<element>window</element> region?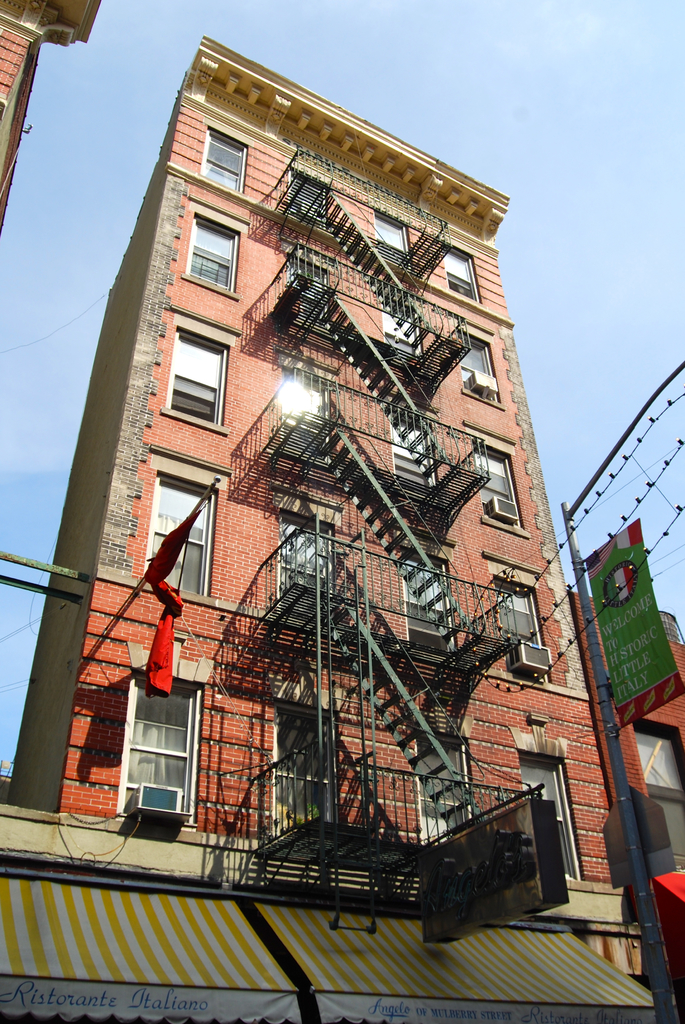
bbox(114, 689, 189, 827)
